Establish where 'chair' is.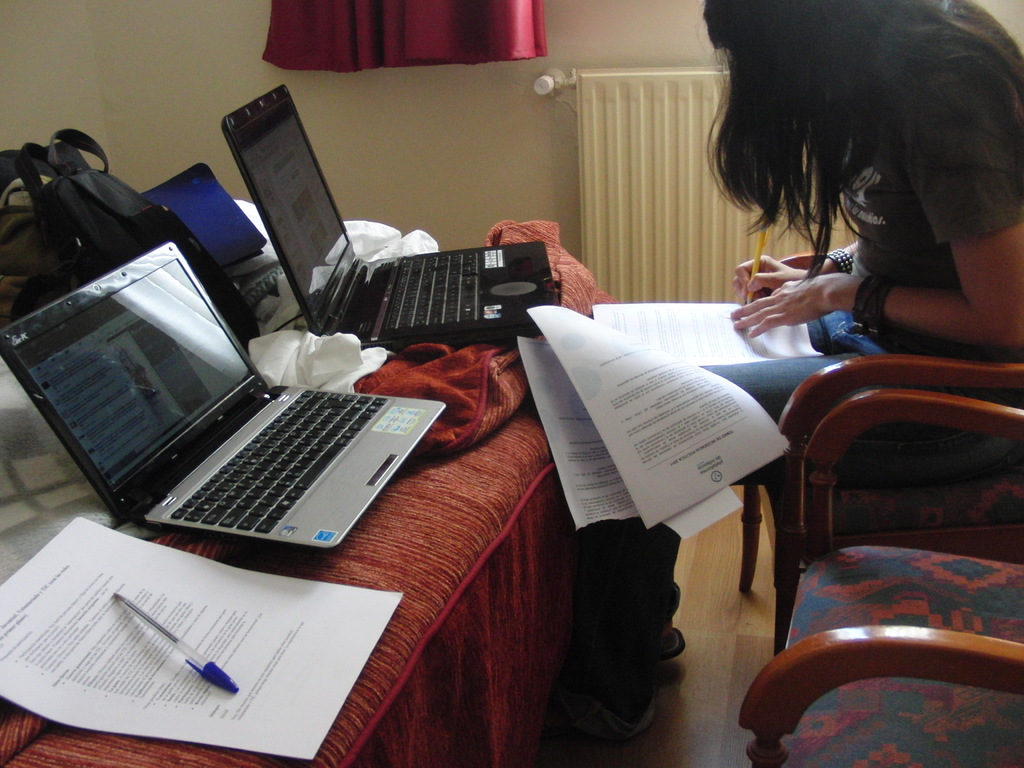
Established at {"x1": 735, "y1": 386, "x2": 1023, "y2": 767}.
